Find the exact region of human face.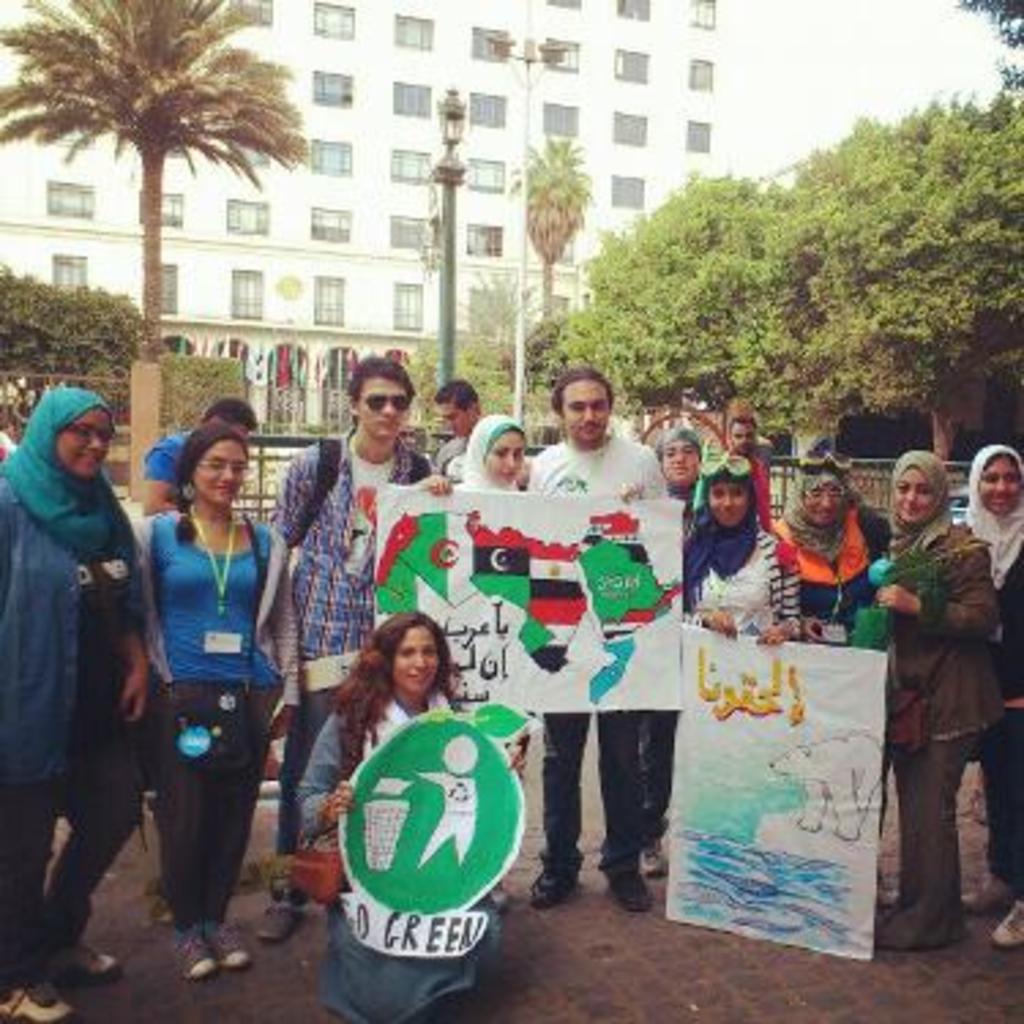
Exact region: locate(980, 456, 1019, 511).
